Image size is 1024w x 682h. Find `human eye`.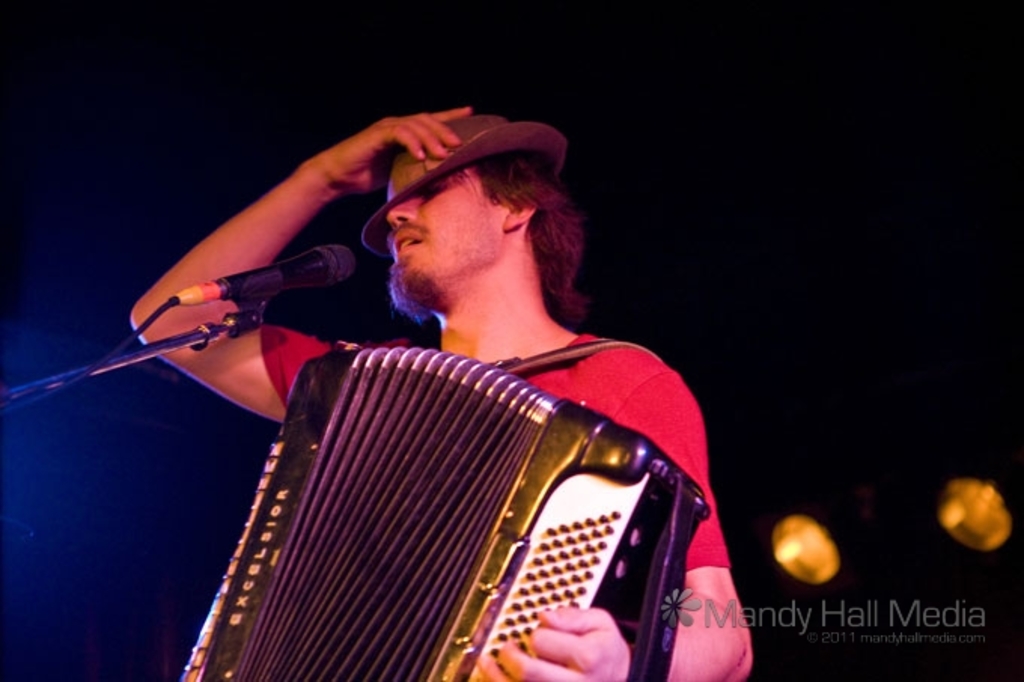
<bbox>419, 182, 455, 199</bbox>.
